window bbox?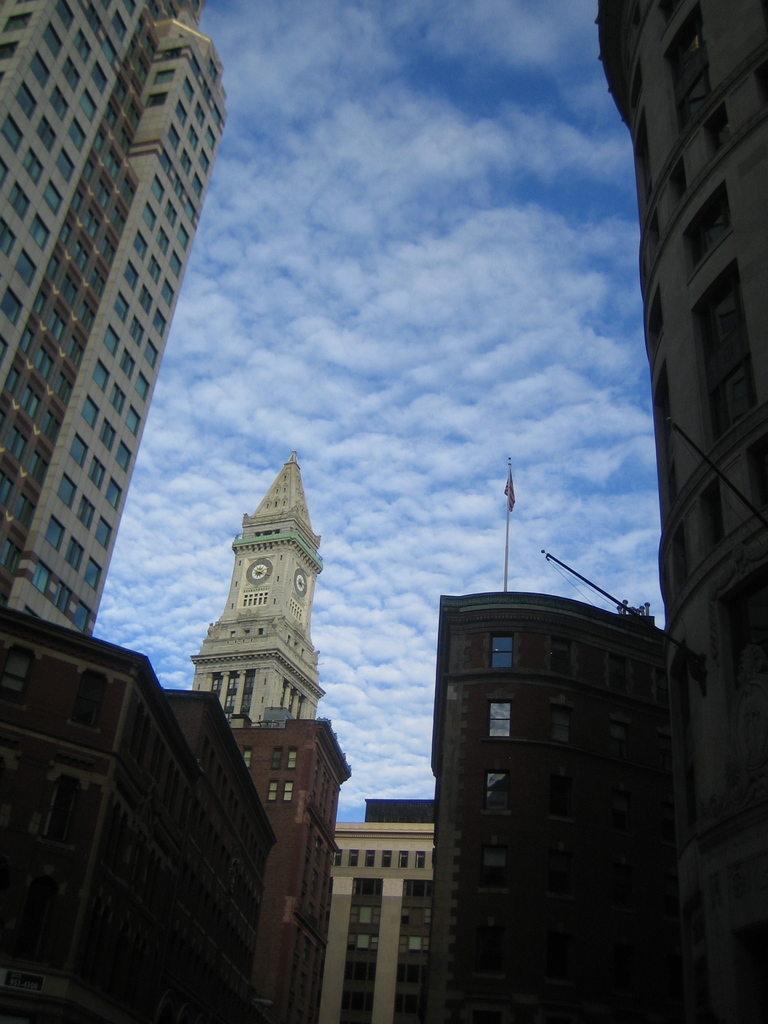
(left=118, top=348, right=137, bottom=381)
